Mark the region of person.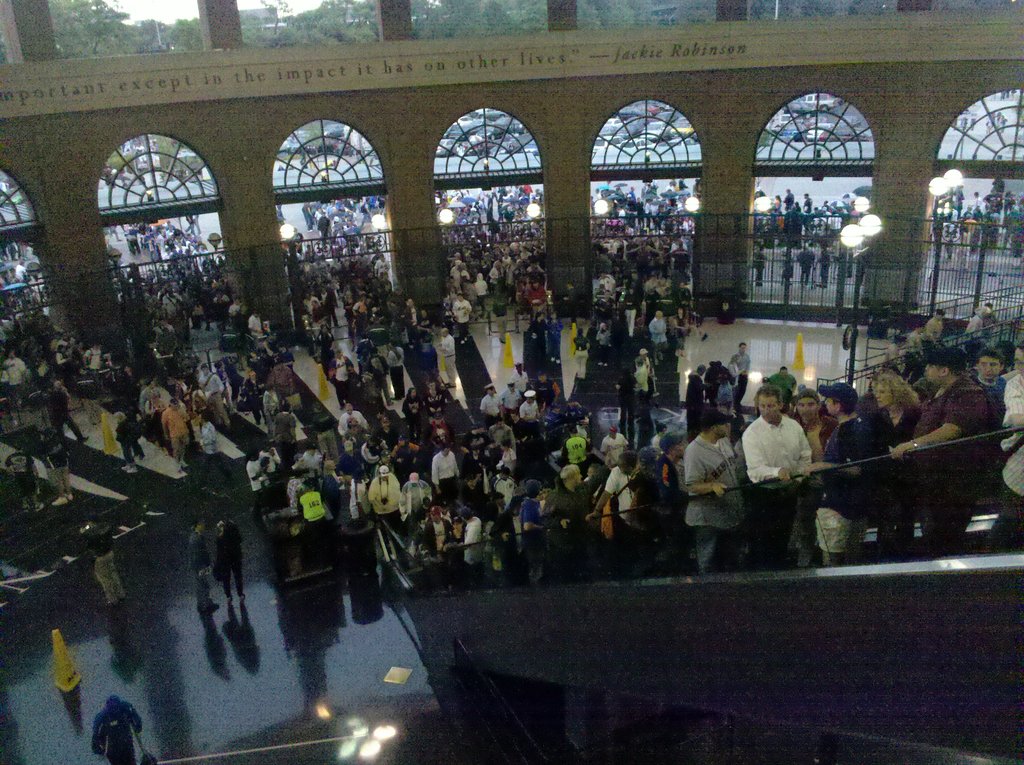
Region: bbox=(787, 378, 874, 568).
